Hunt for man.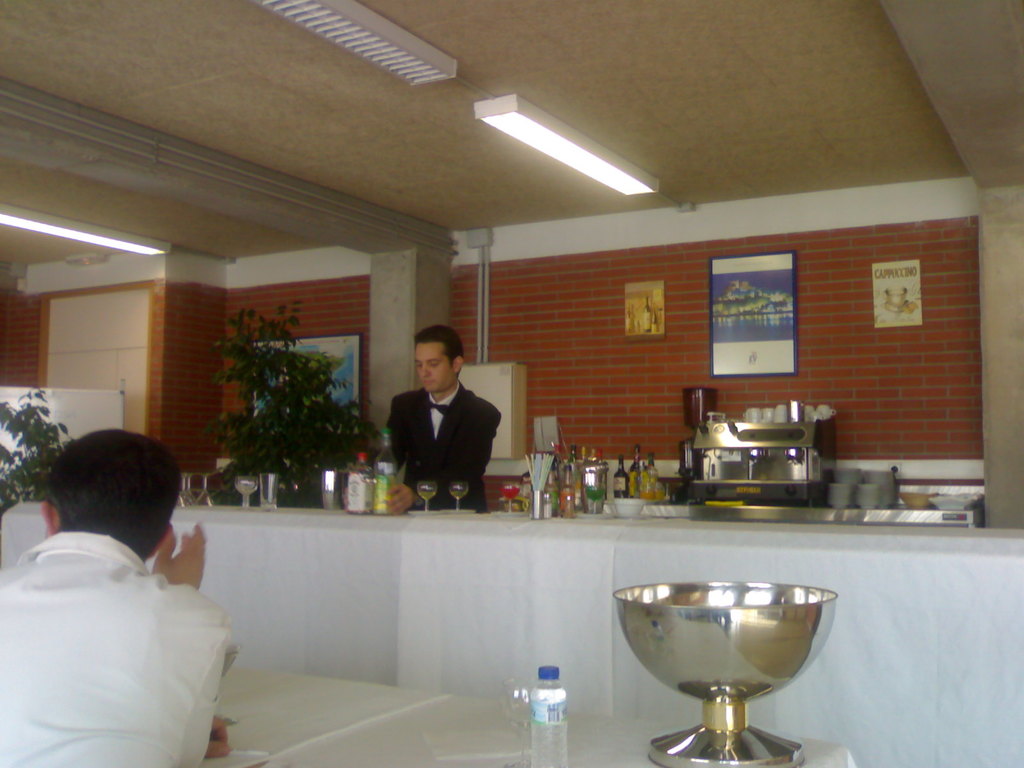
Hunted down at <region>6, 417, 255, 762</region>.
